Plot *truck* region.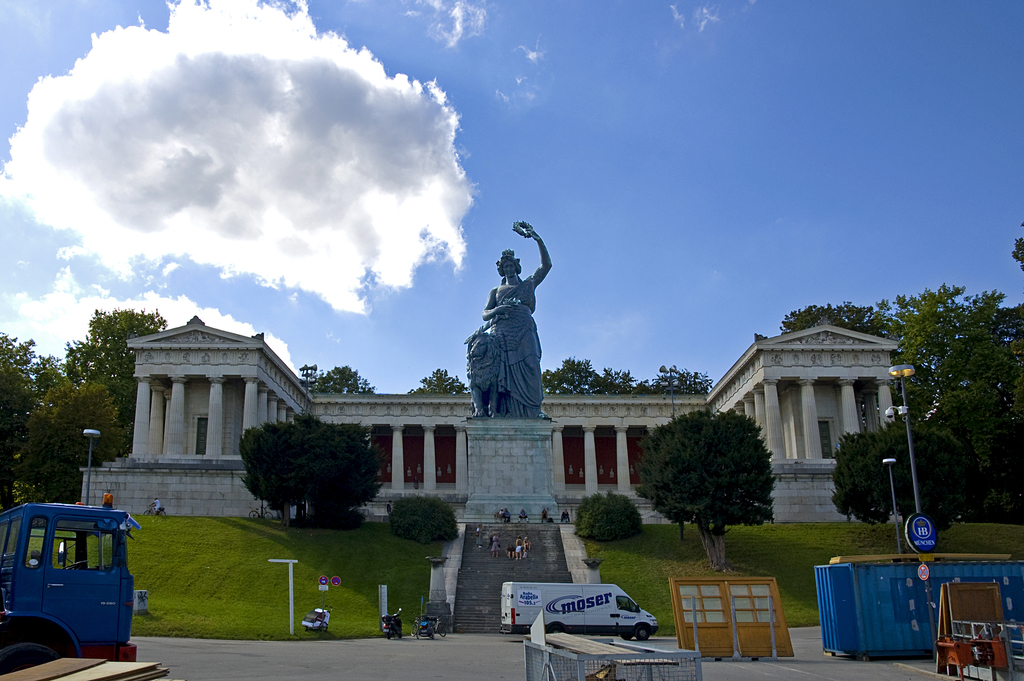
Plotted at {"x1": 13, "y1": 509, "x2": 137, "y2": 671}.
